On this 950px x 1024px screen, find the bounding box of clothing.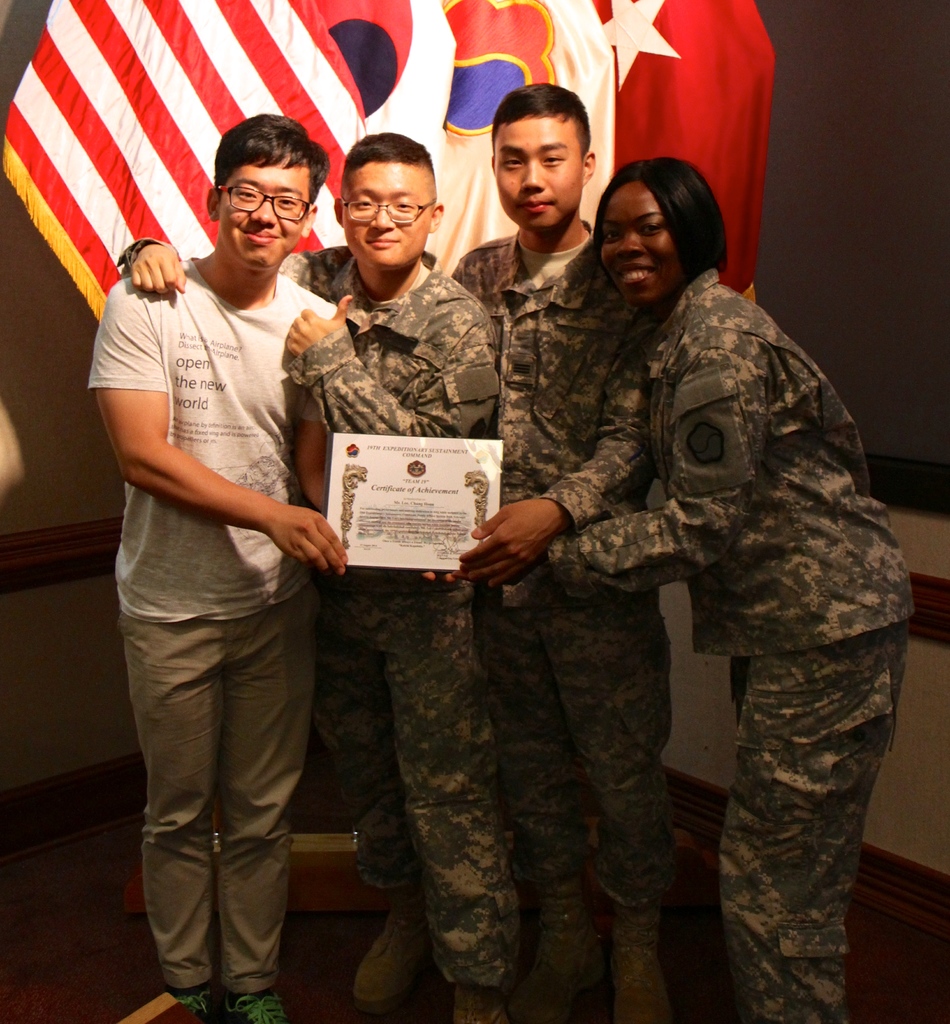
Bounding box: <box>517,150,928,1023</box>.
